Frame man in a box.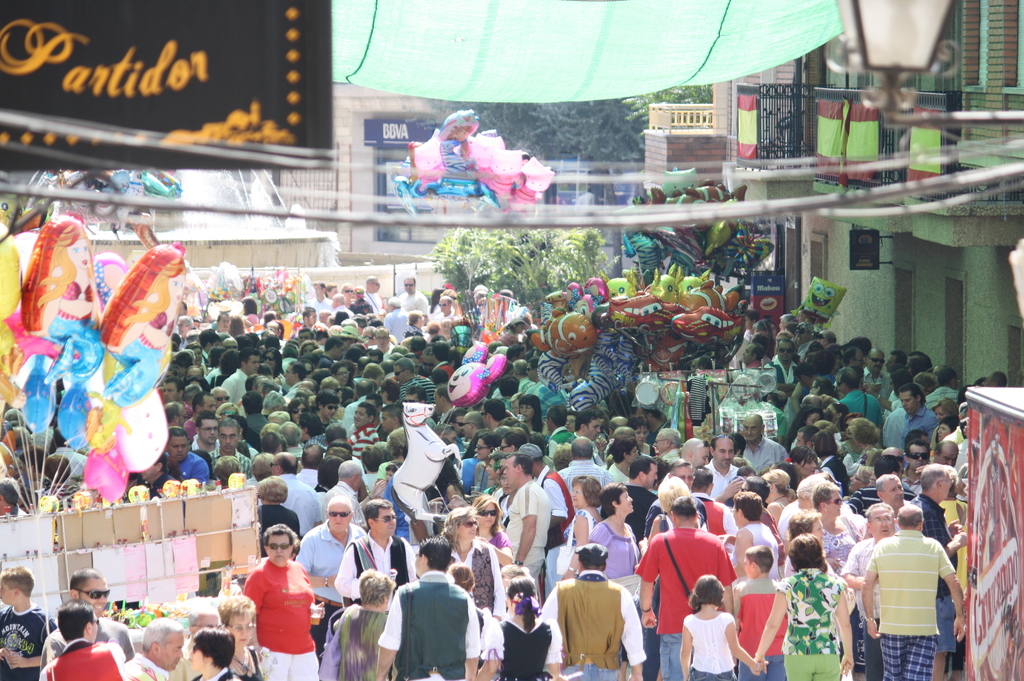
detection(501, 453, 552, 586).
